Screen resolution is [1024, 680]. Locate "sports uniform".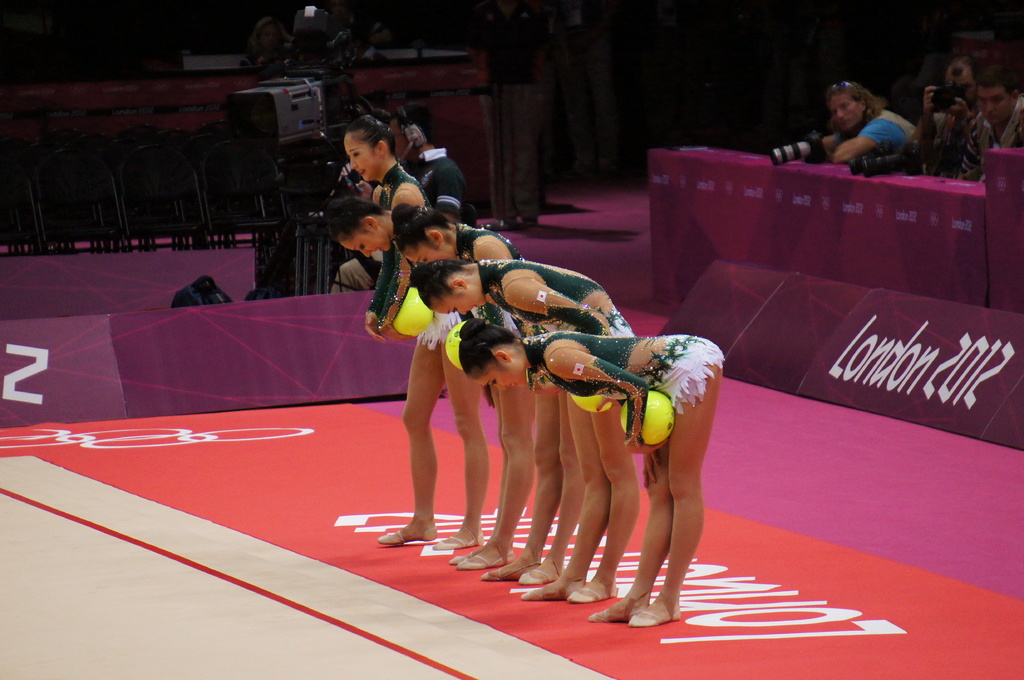
crop(523, 335, 723, 415).
